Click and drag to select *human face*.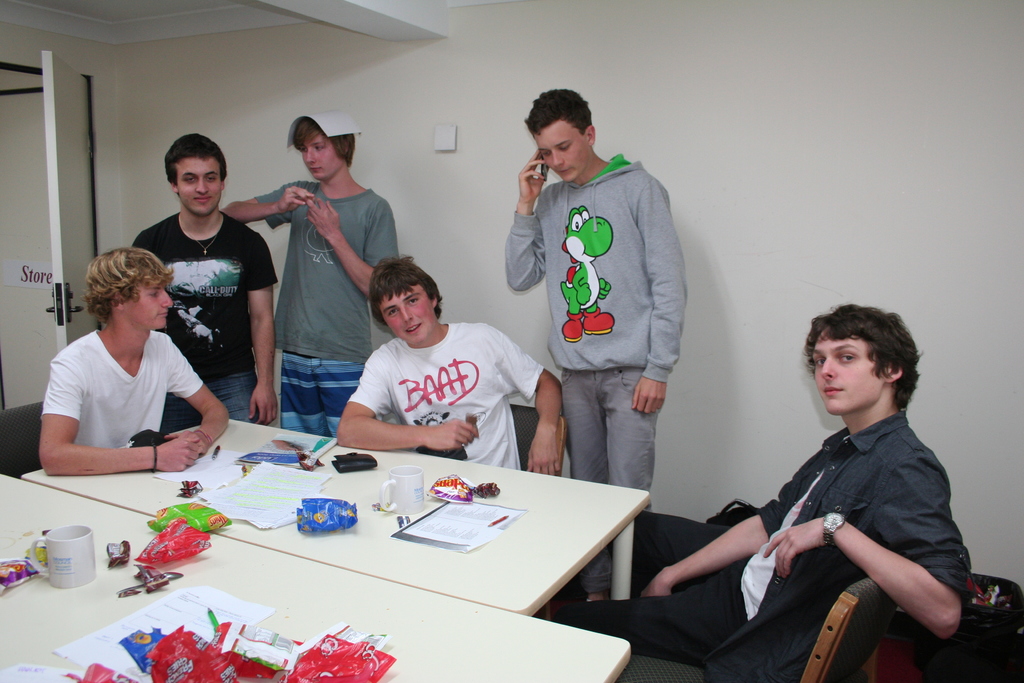
Selection: (299,131,344,181).
